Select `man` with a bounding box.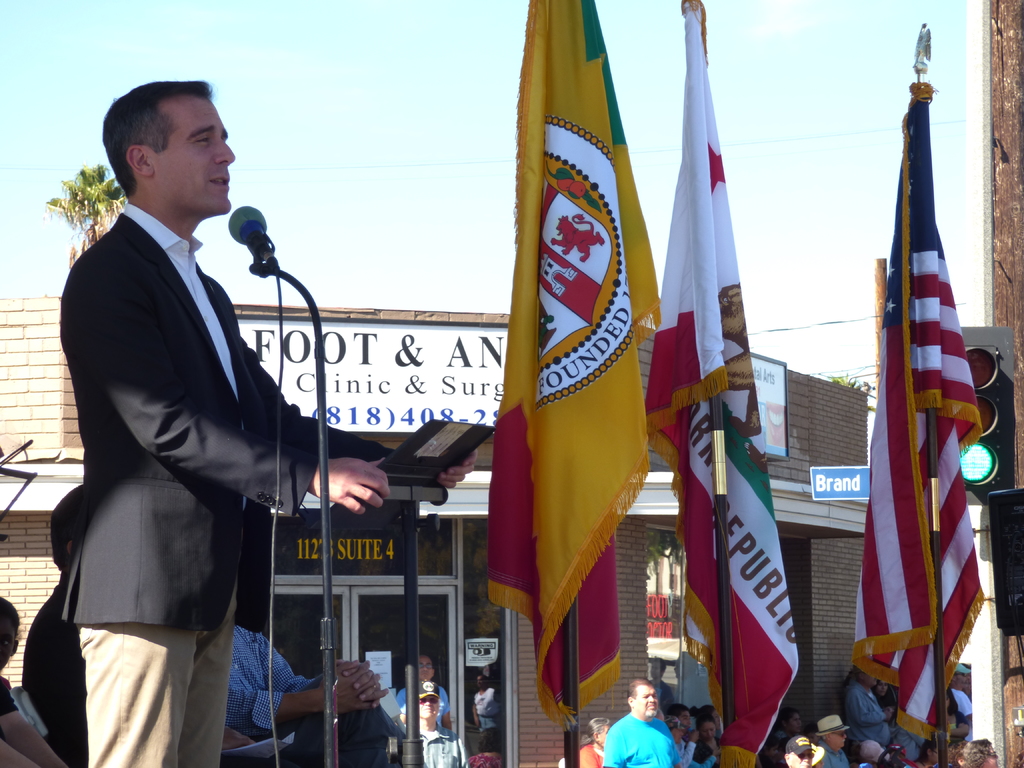
{"x1": 394, "y1": 657, "x2": 452, "y2": 730}.
